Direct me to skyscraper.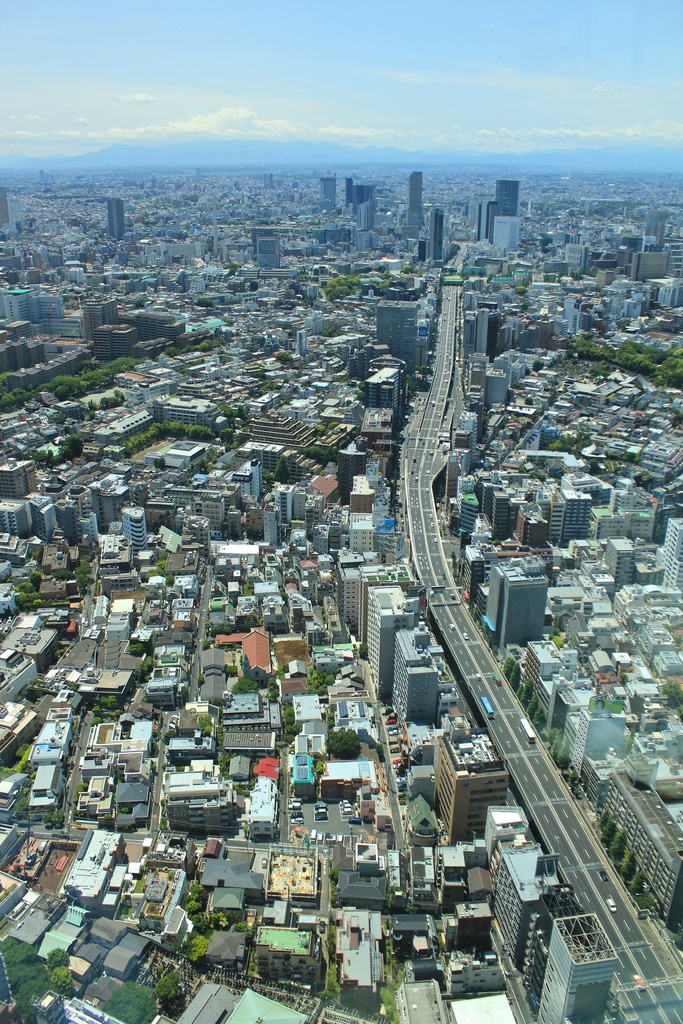
Direction: box(393, 625, 433, 724).
